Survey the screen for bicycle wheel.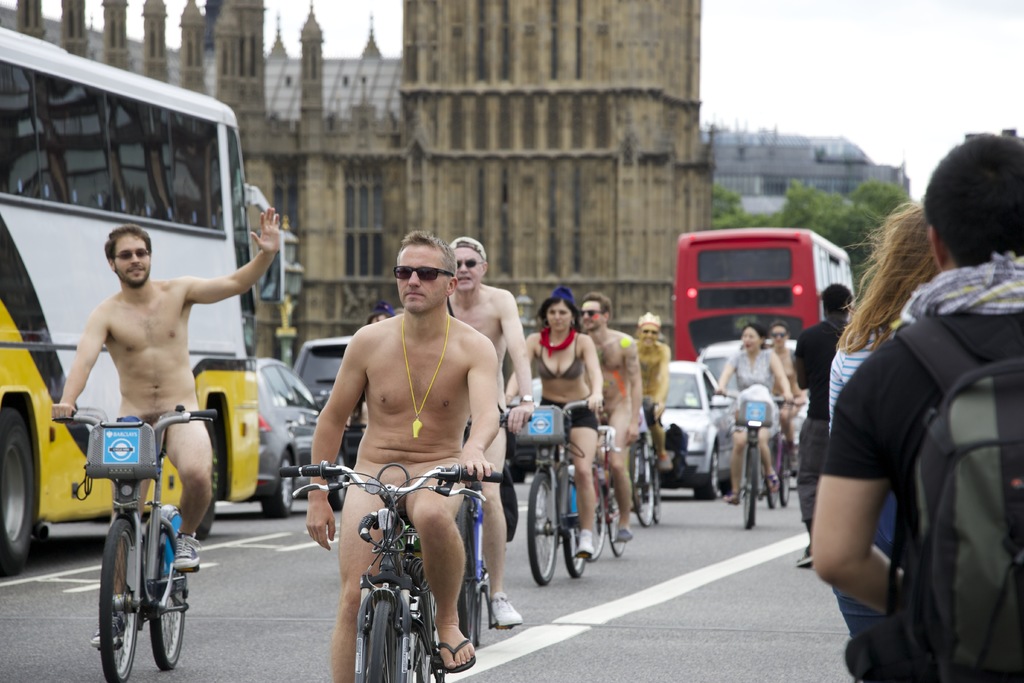
Survey found: 559, 472, 585, 582.
